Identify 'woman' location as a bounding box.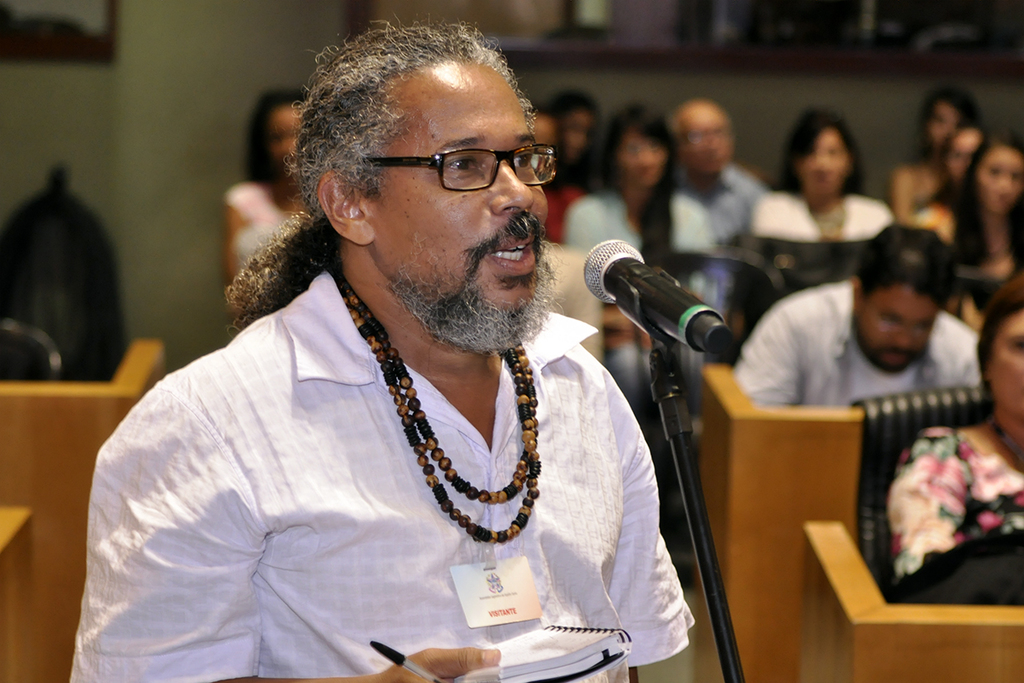
box=[740, 110, 896, 290].
